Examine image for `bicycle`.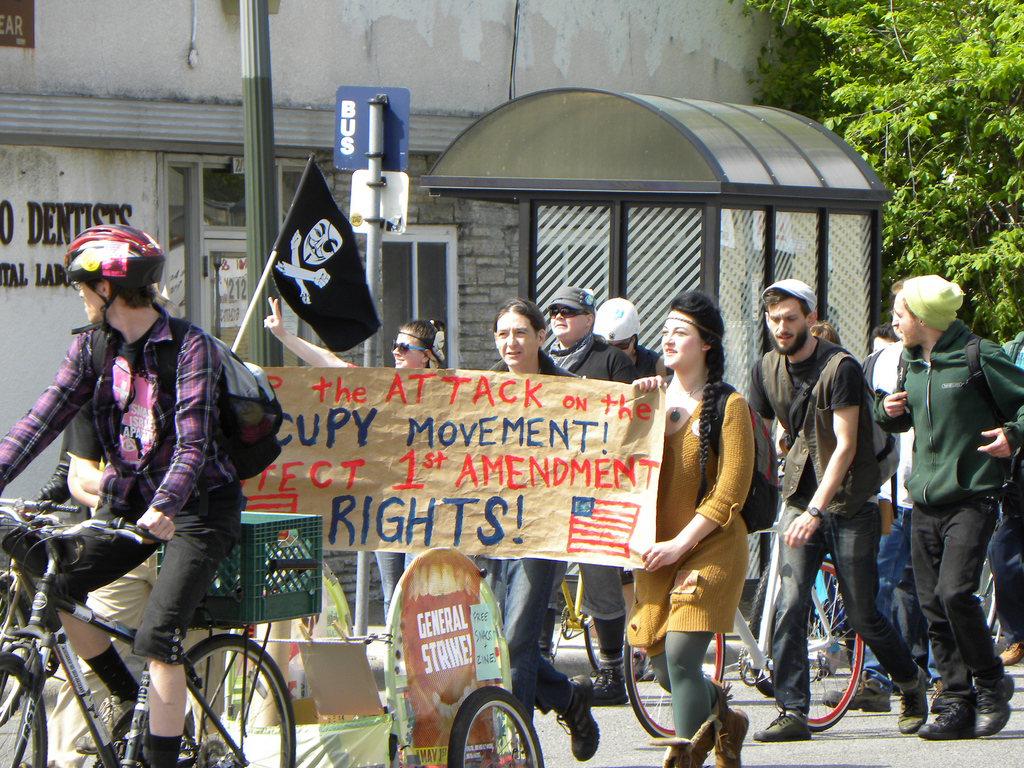
Examination result: {"left": 624, "top": 479, "right": 865, "bottom": 740}.
